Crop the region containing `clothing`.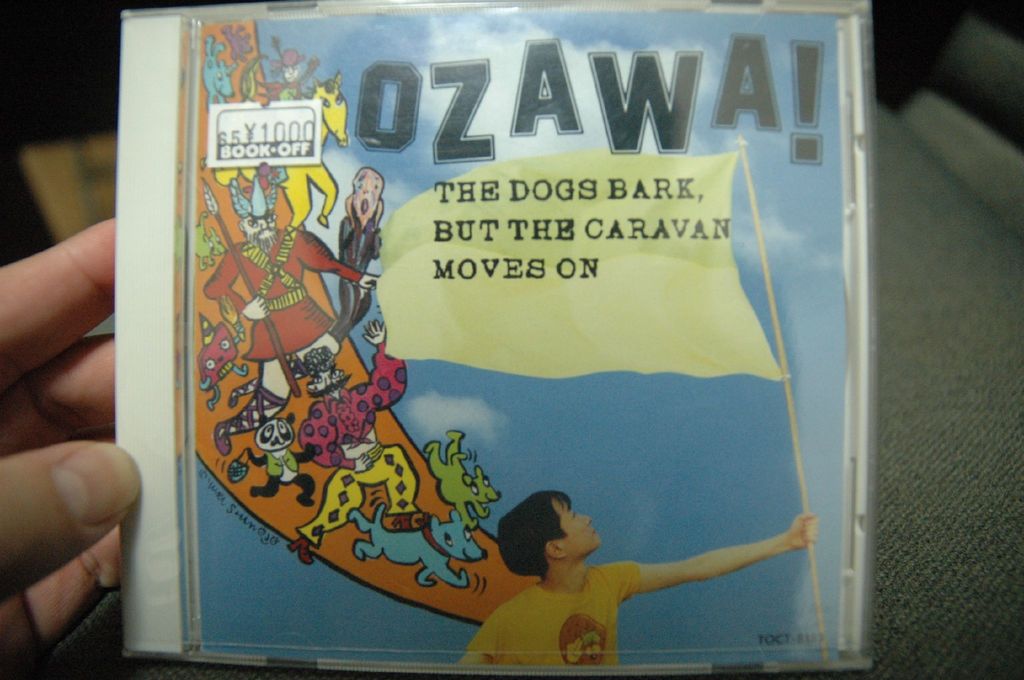
Crop region: Rect(295, 339, 418, 545).
